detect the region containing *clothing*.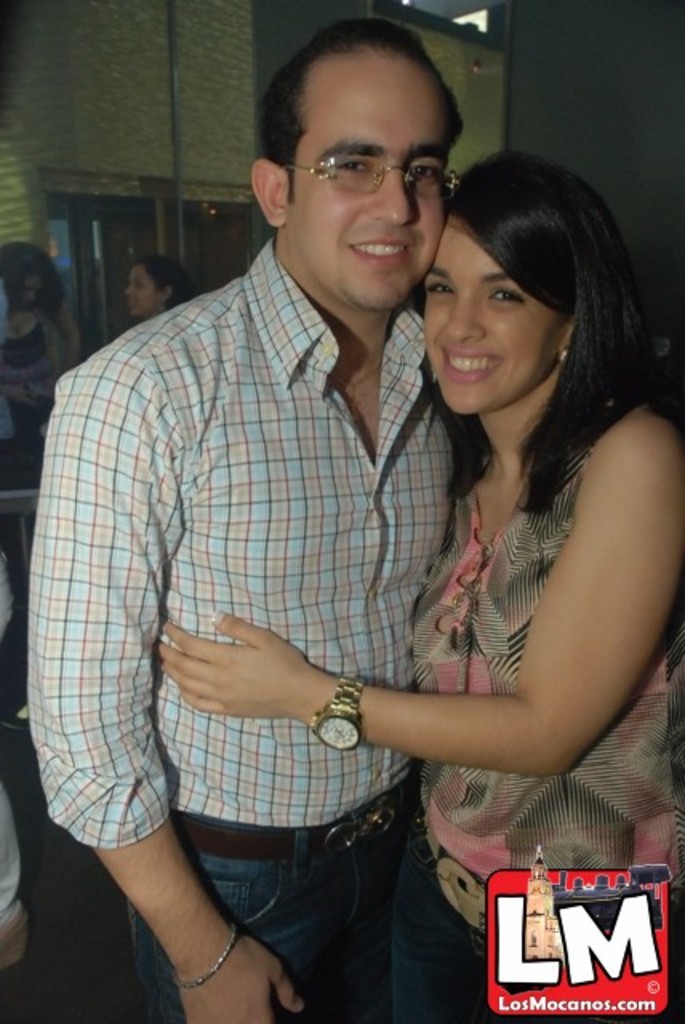
<box>2,299,67,435</box>.
